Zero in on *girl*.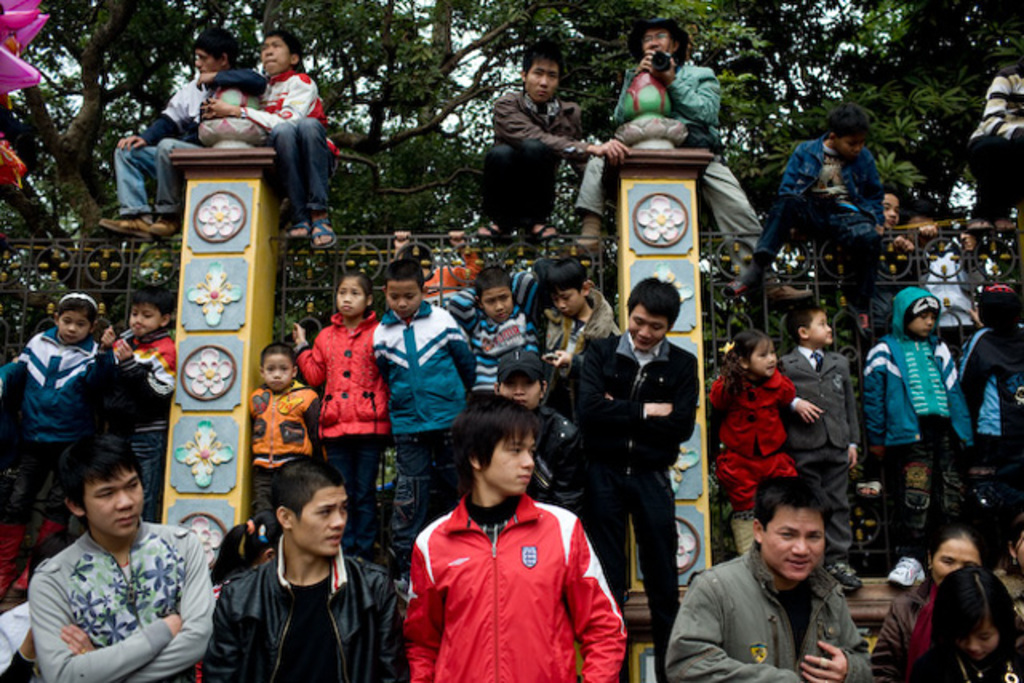
Zeroed in: bbox=(907, 565, 1022, 681).
